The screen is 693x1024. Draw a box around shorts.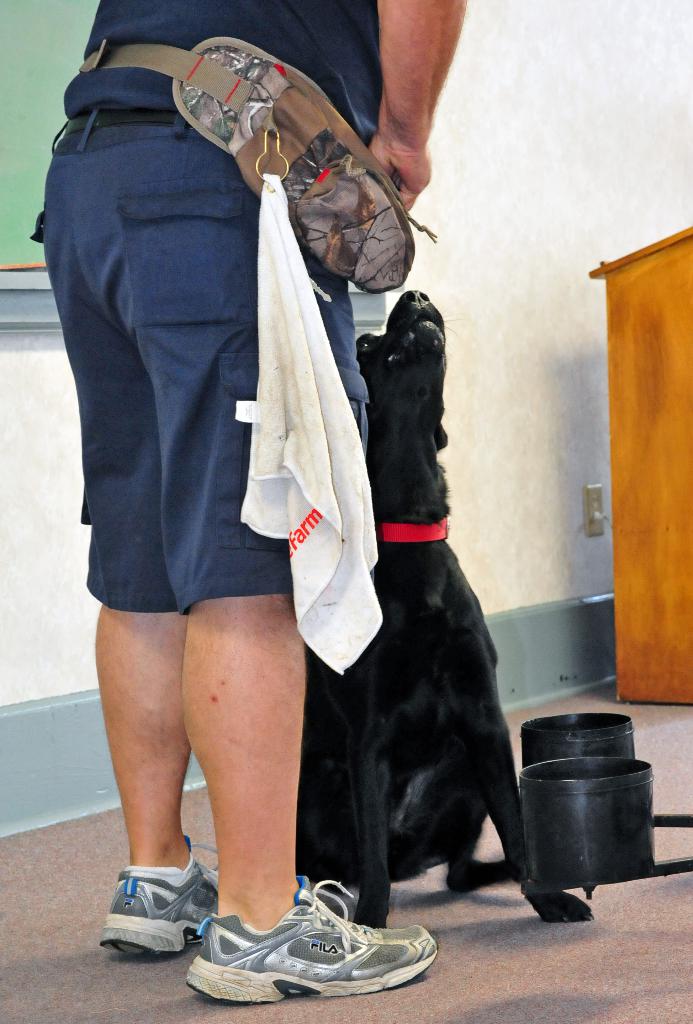
(x1=56, y1=145, x2=330, y2=660).
